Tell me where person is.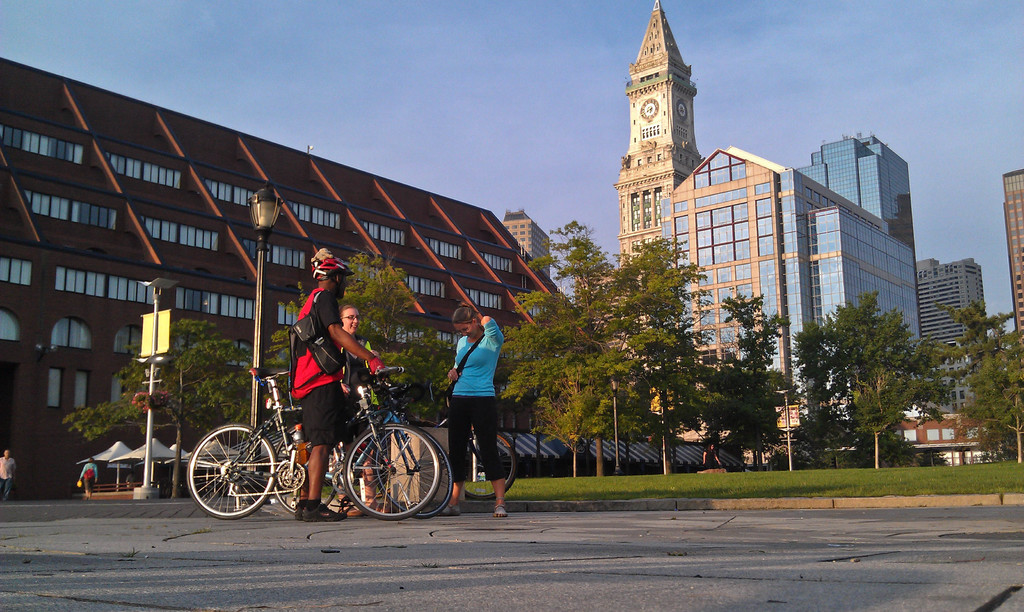
person is at (289, 248, 387, 520).
